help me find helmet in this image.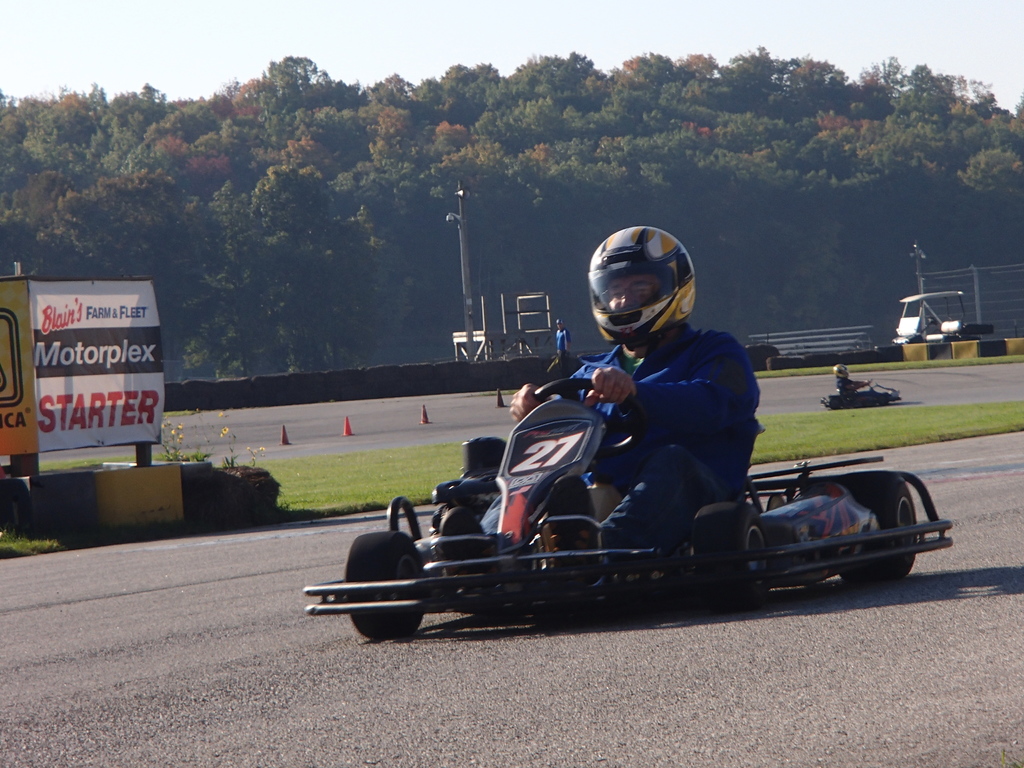
Found it: detection(586, 231, 707, 356).
